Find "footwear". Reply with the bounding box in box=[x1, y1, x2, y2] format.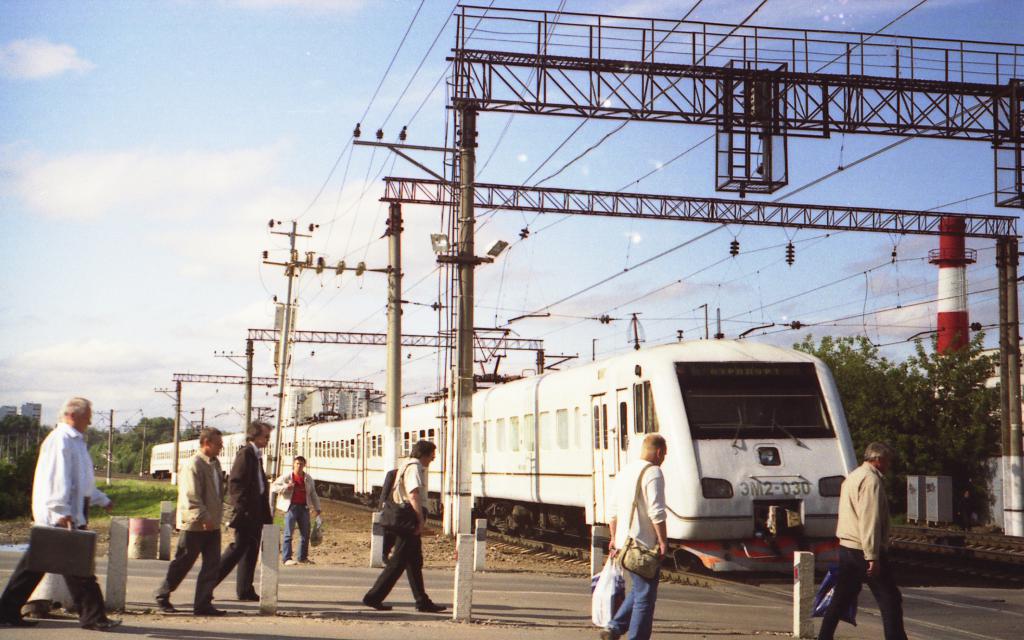
box=[419, 597, 452, 612].
